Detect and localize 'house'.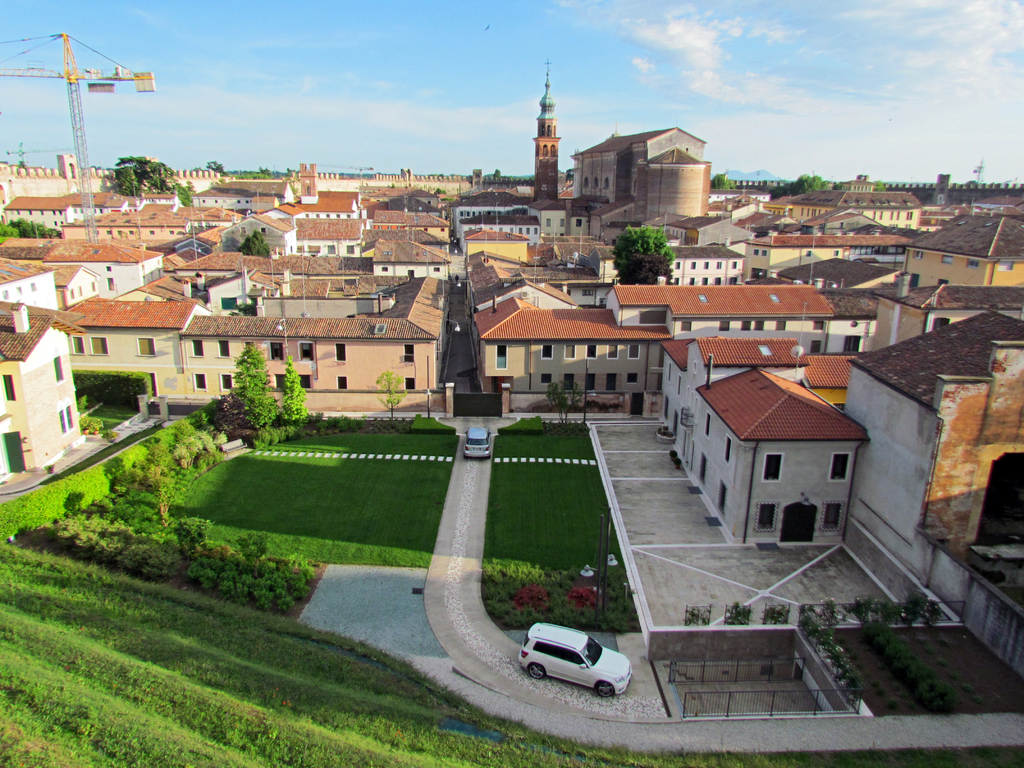
Localized at pyautogui.locateOnScreen(97, 208, 191, 244).
